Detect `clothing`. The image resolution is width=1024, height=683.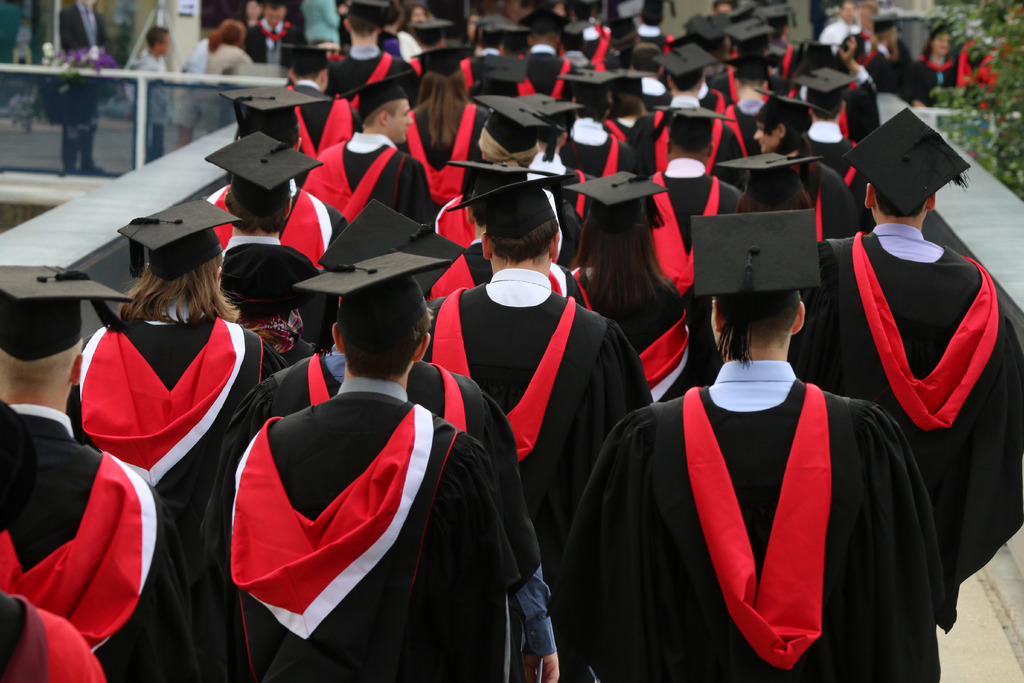
627/89/745/188.
